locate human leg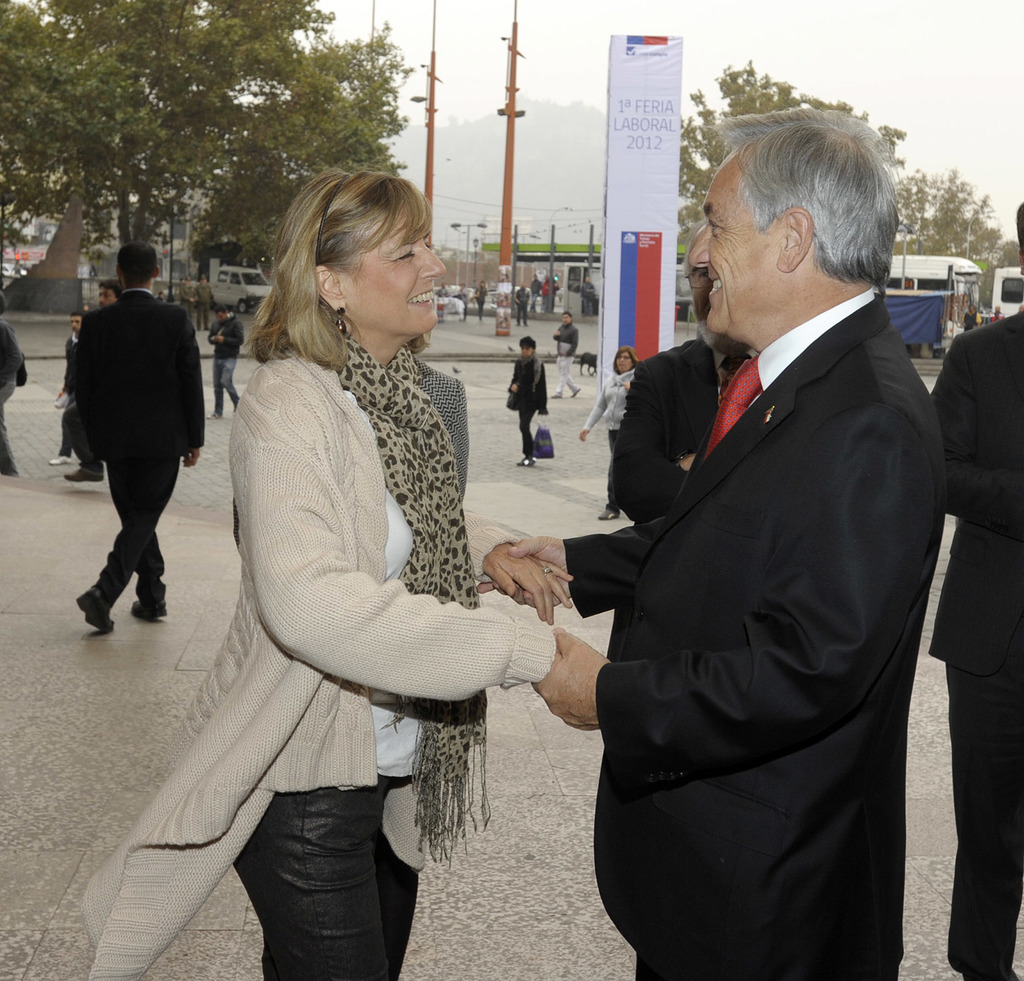
[left=50, top=399, right=72, bottom=467]
